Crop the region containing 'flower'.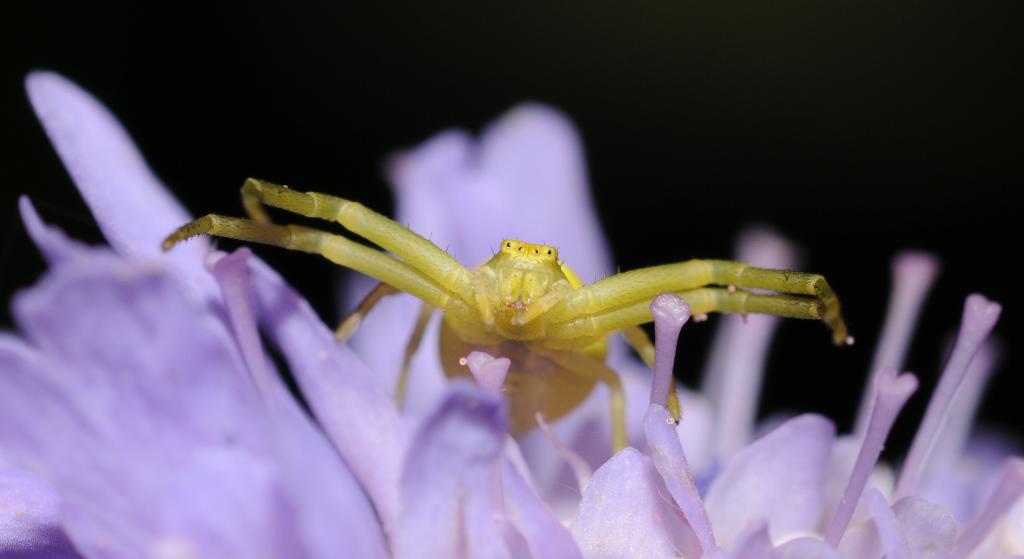
Crop region: locate(0, 68, 1023, 558).
